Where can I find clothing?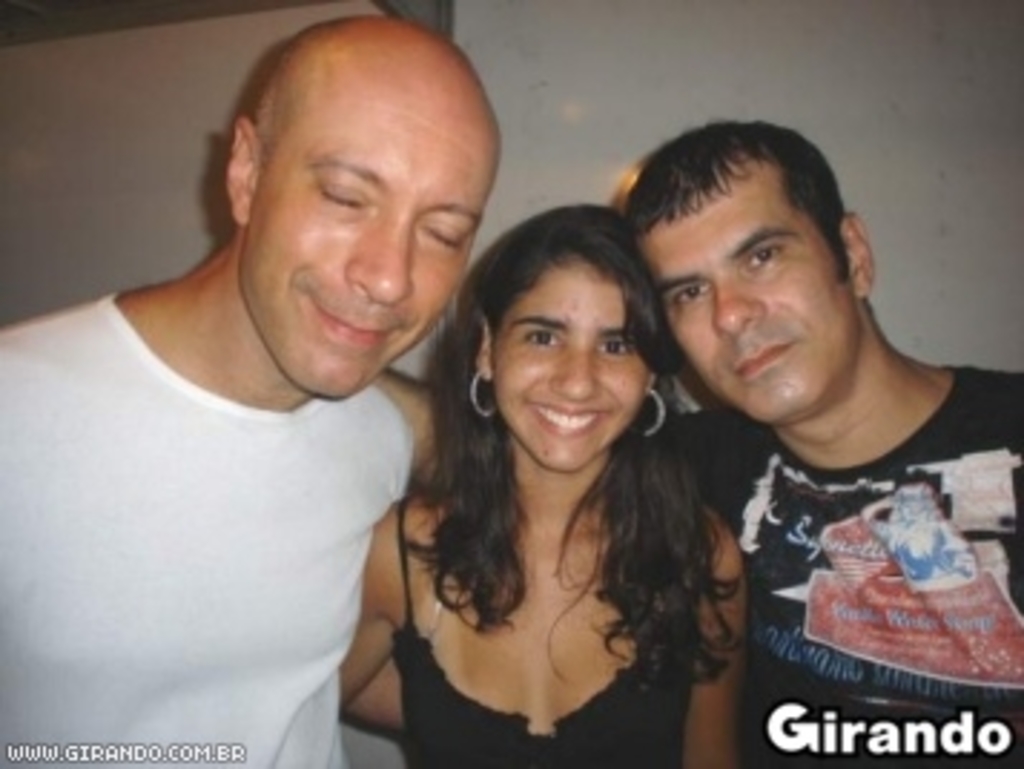
You can find it at bbox(668, 367, 1015, 766).
